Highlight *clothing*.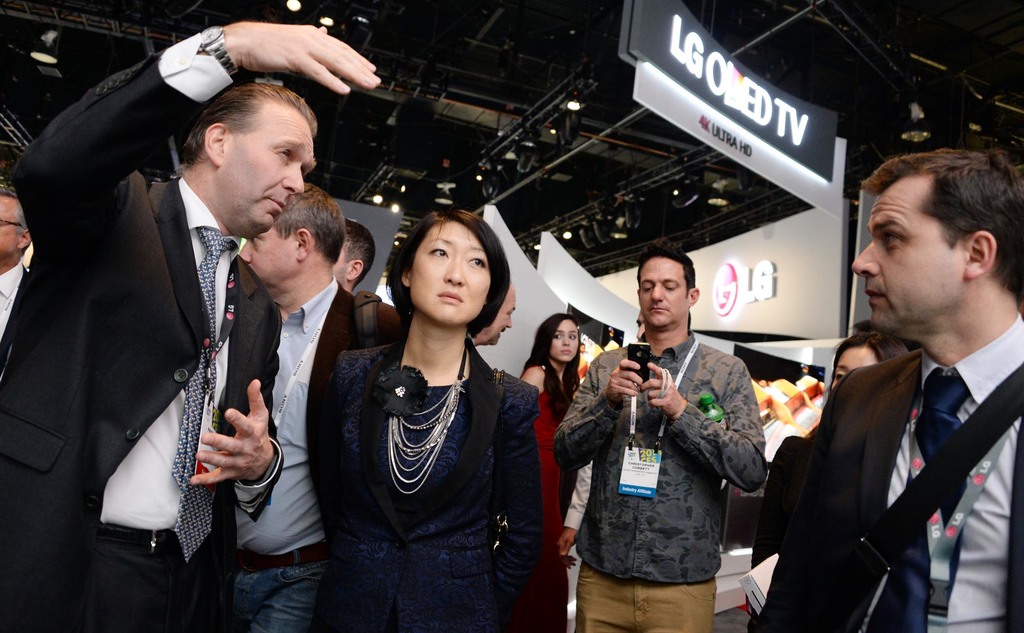
Highlighted region: <bbox>227, 276, 409, 629</bbox>.
